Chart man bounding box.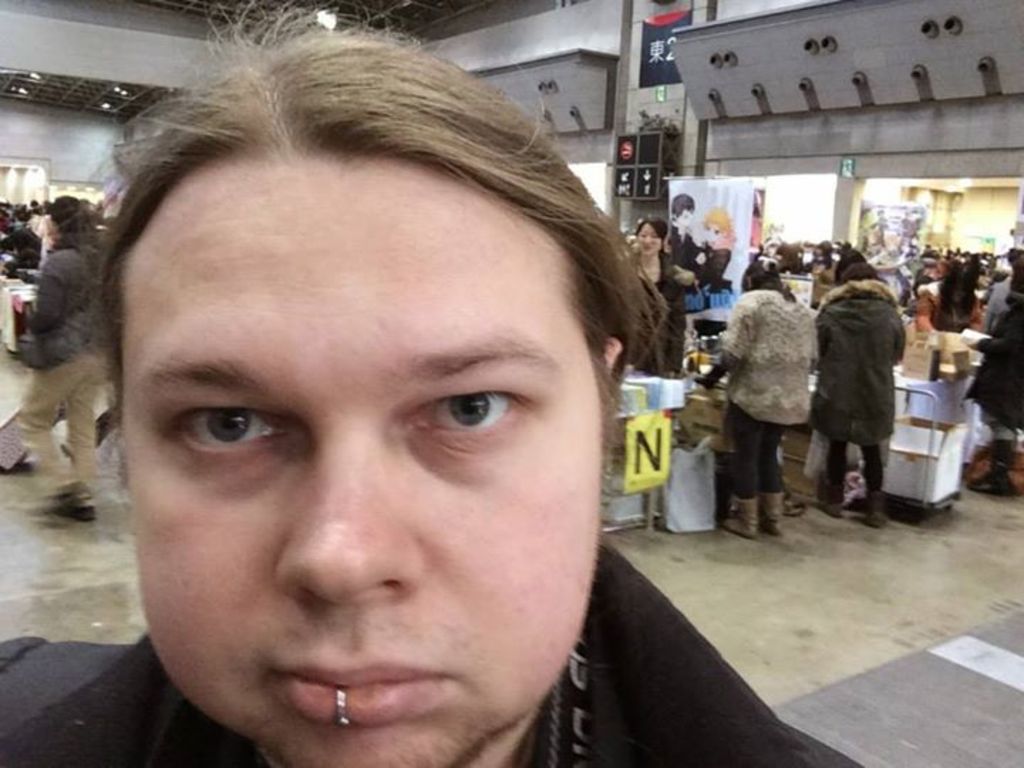
Charted: (x1=1, y1=193, x2=111, y2=525).
